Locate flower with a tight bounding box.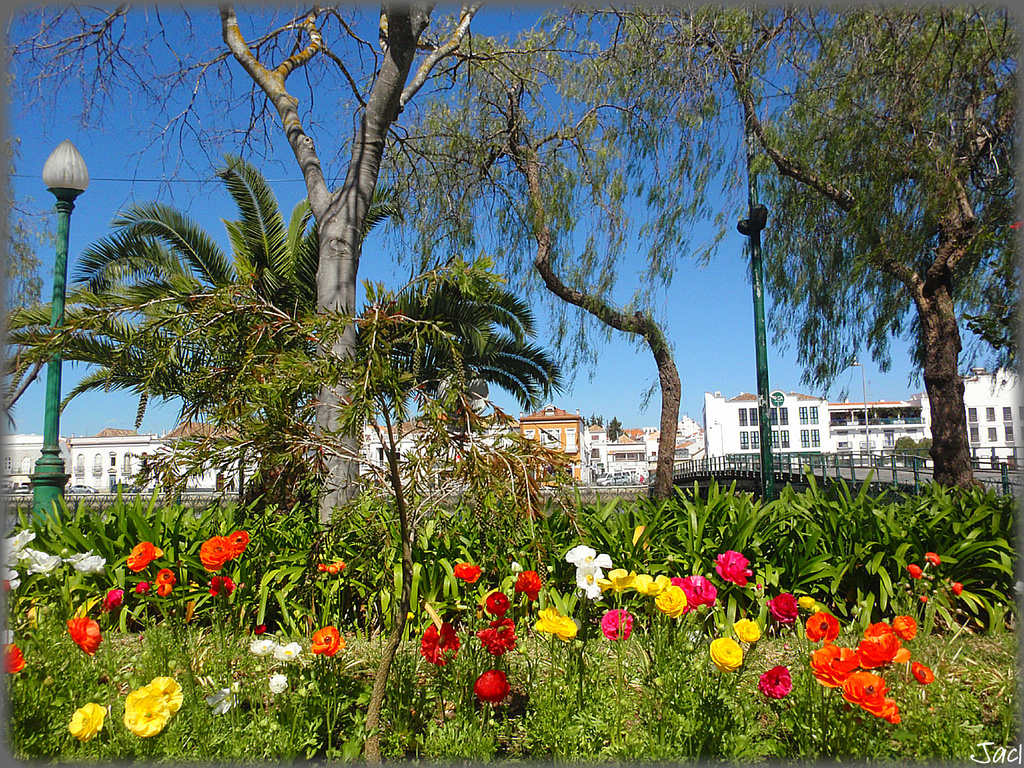
(127,689,172,740).
